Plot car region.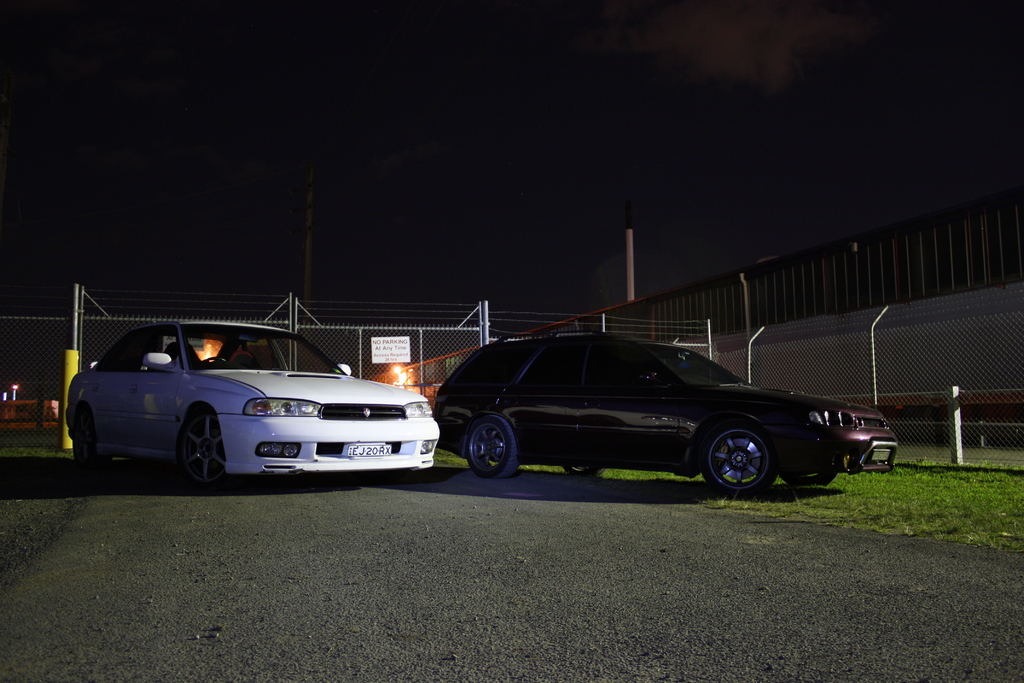
Plotted at [left=67, top=321, right=442, bottom=492].
